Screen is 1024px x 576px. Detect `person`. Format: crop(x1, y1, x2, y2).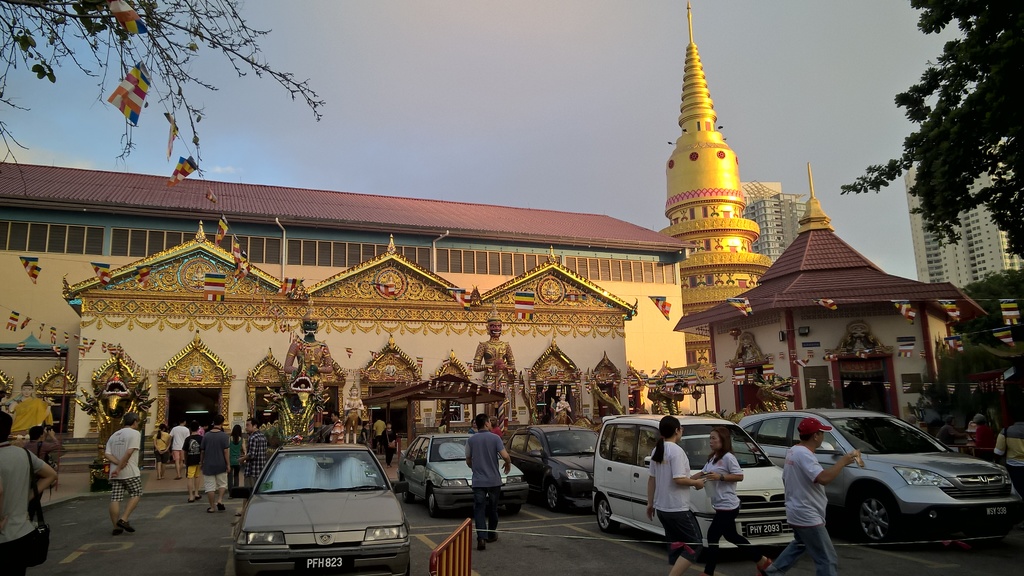
crop(381, 423, 398, 470).
